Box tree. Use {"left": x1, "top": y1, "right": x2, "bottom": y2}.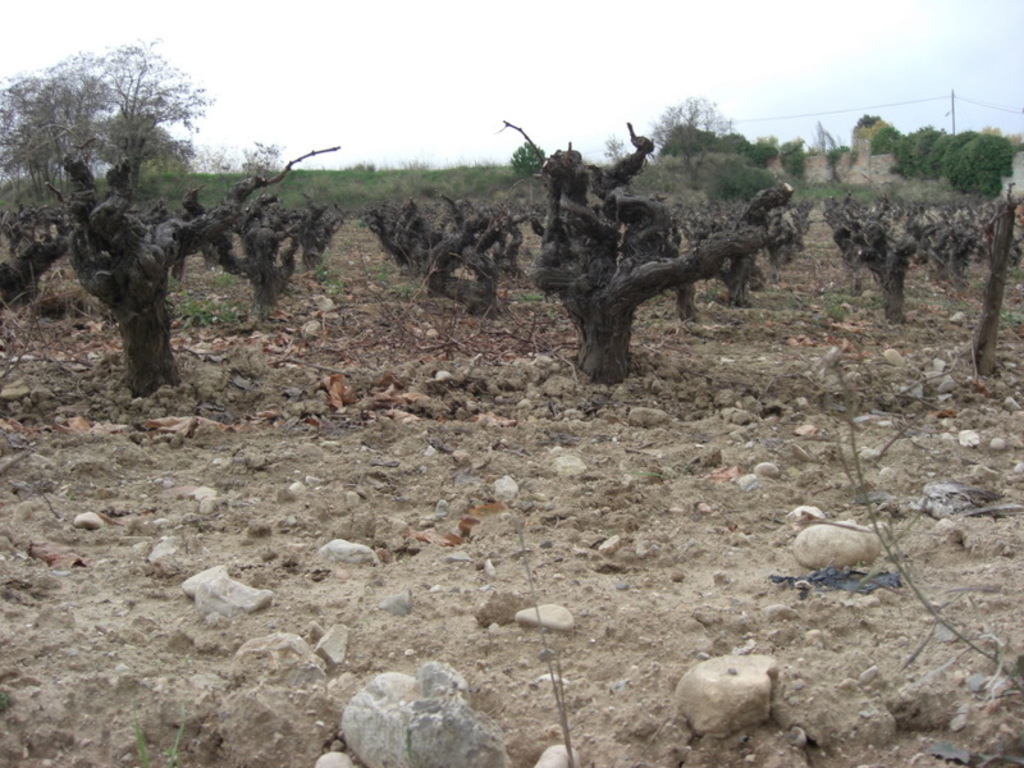
{"left": 503, "top": 131, "right": 809, "bottom": 372}.
